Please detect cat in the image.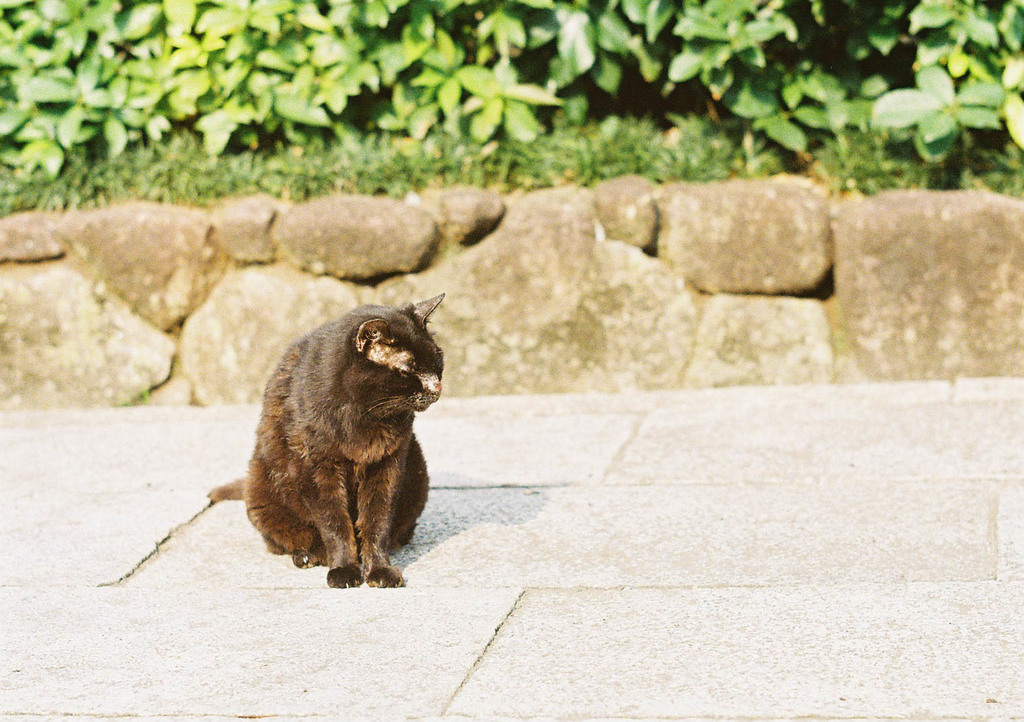
(208, 291, 448, 590).
